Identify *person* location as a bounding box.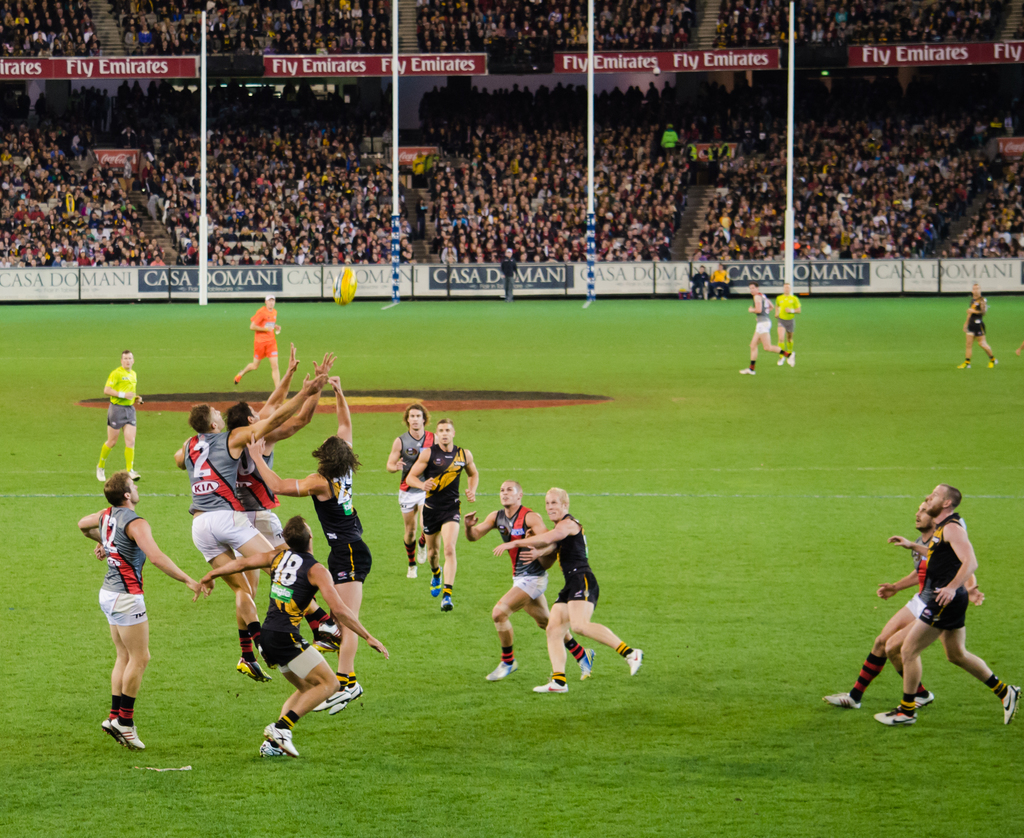
444:482:616:683.
